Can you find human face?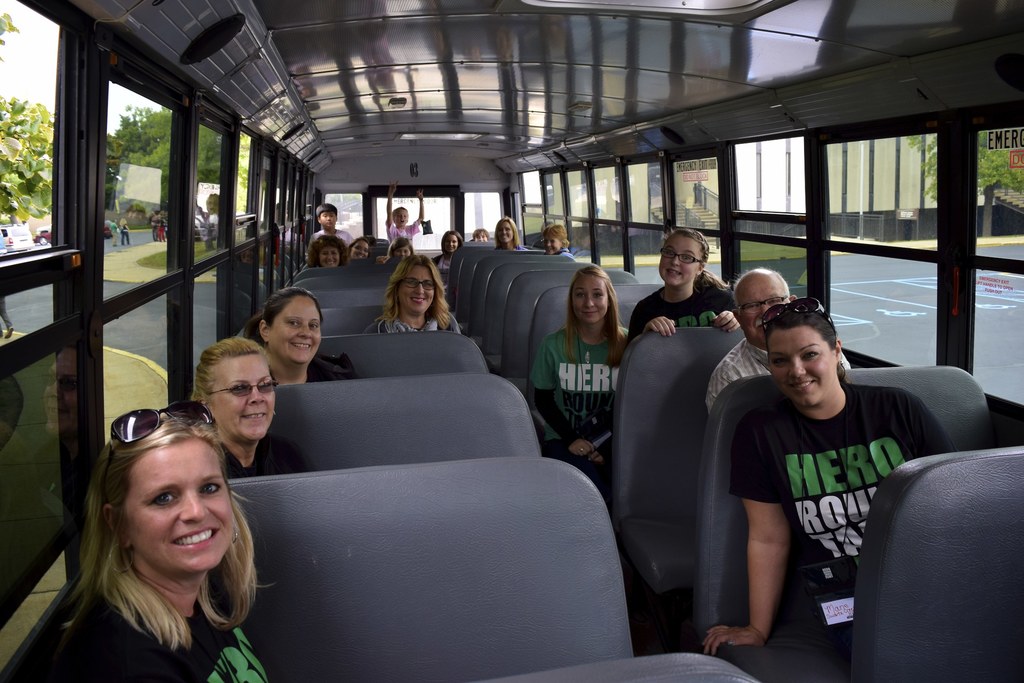
Yes, bounding box: bbox=(570, 271, 611, 319).
